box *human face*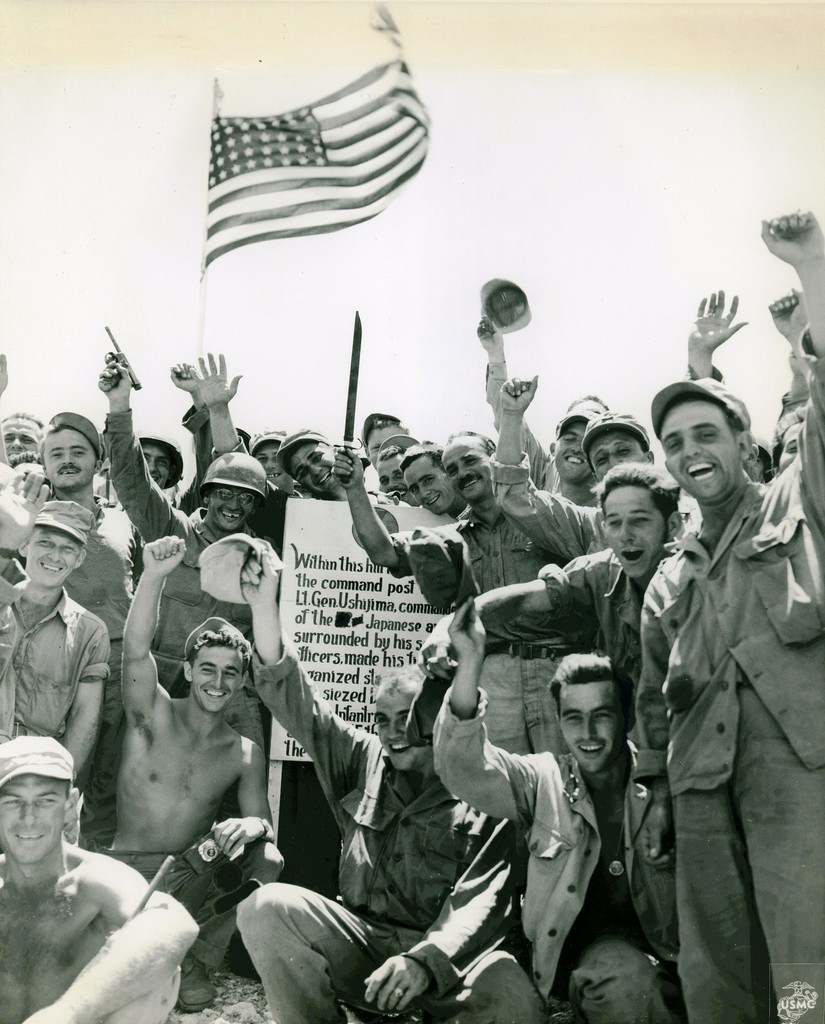
BBox(195, 645, 247, 715)
